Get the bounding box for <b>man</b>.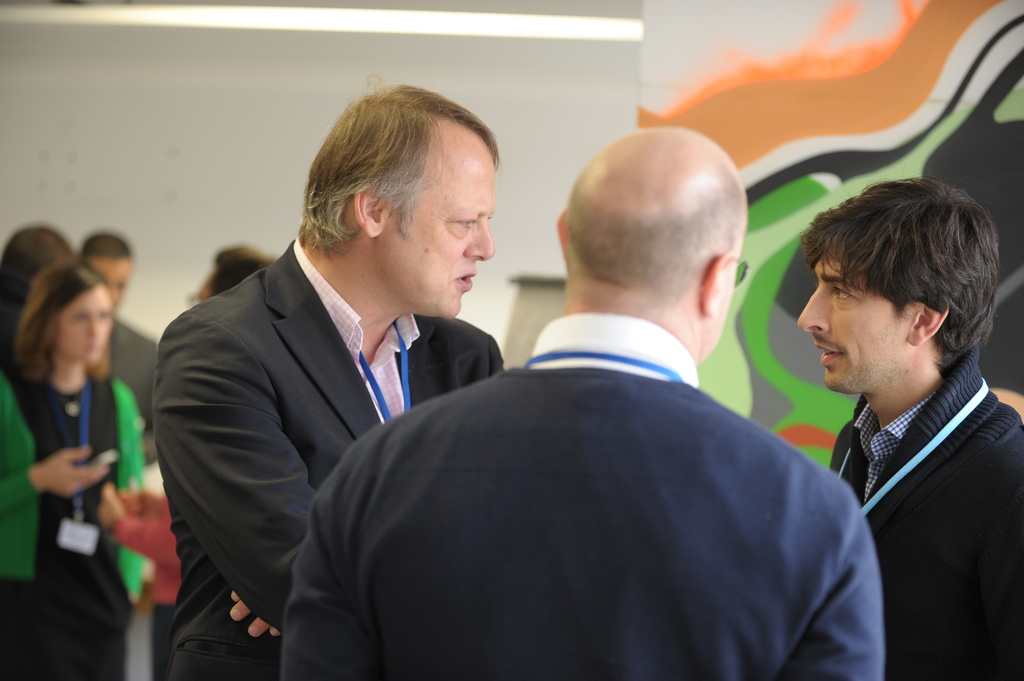
(left=794, top=174, right=1023, bottom=676).
